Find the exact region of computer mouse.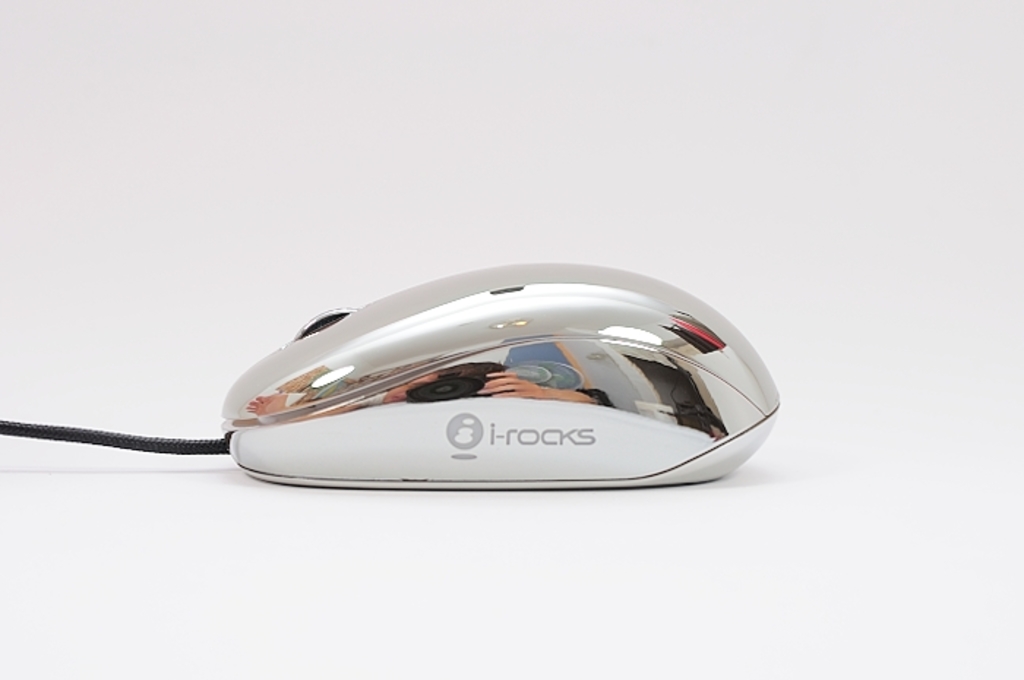
Exact region: <region>219, 259, 777, 491</region>.
